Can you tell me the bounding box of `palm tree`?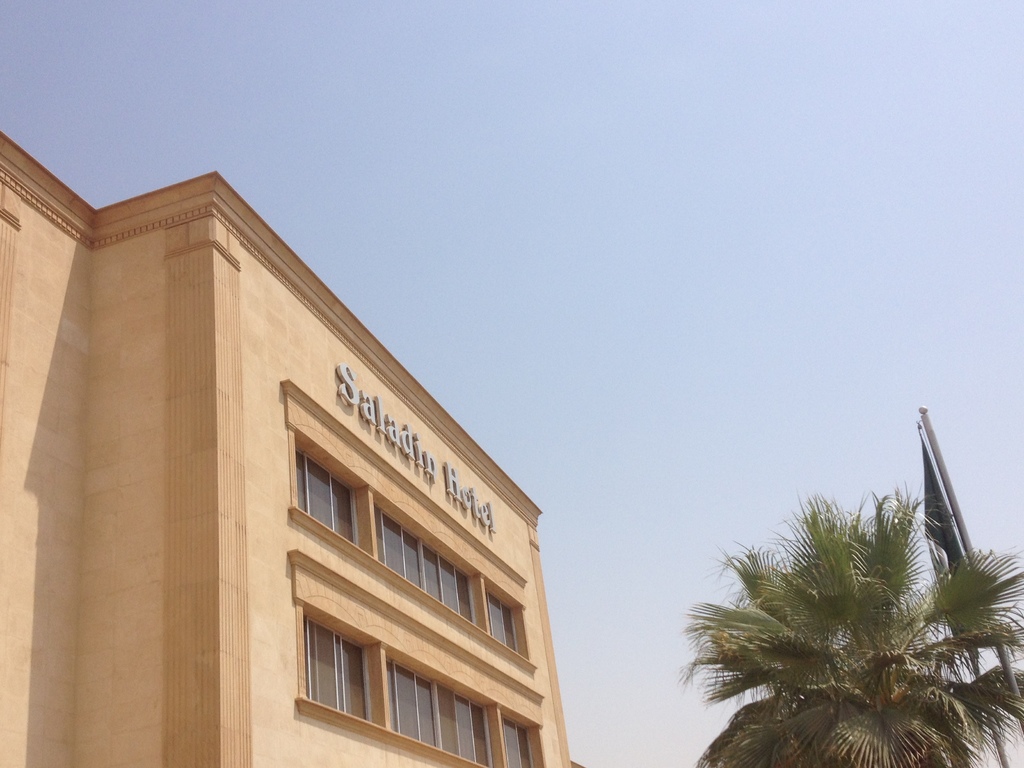
box=[676, 470, 995, 767].
